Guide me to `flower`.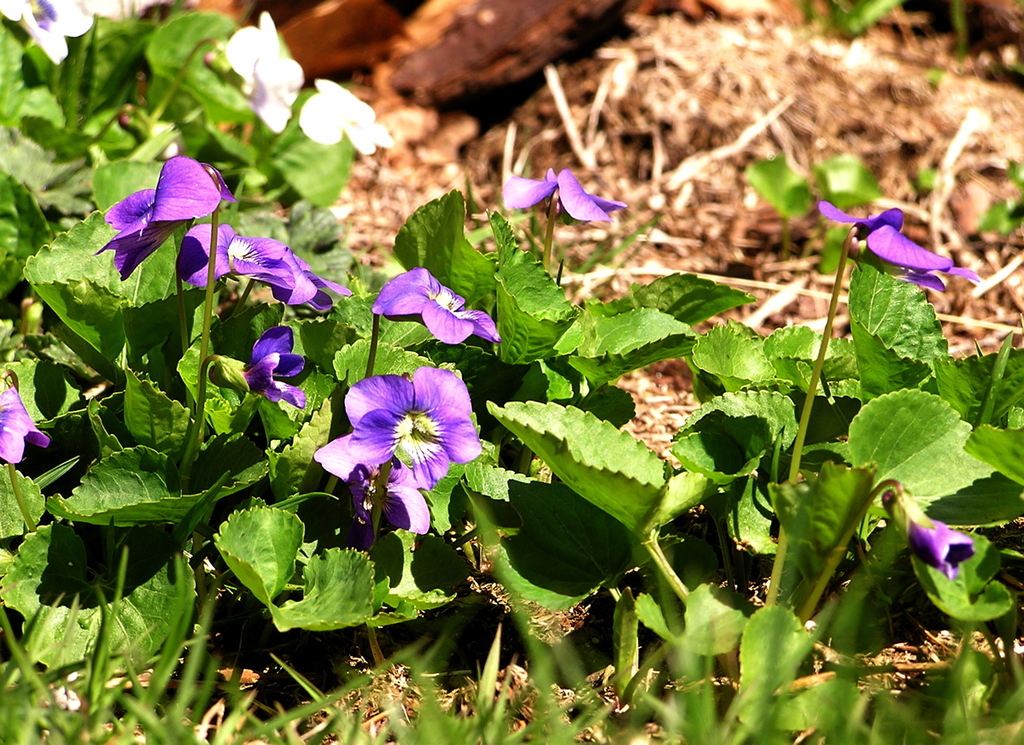
Guidance: pyautogui.locateOnScreen(223, 15, 305, 128).
